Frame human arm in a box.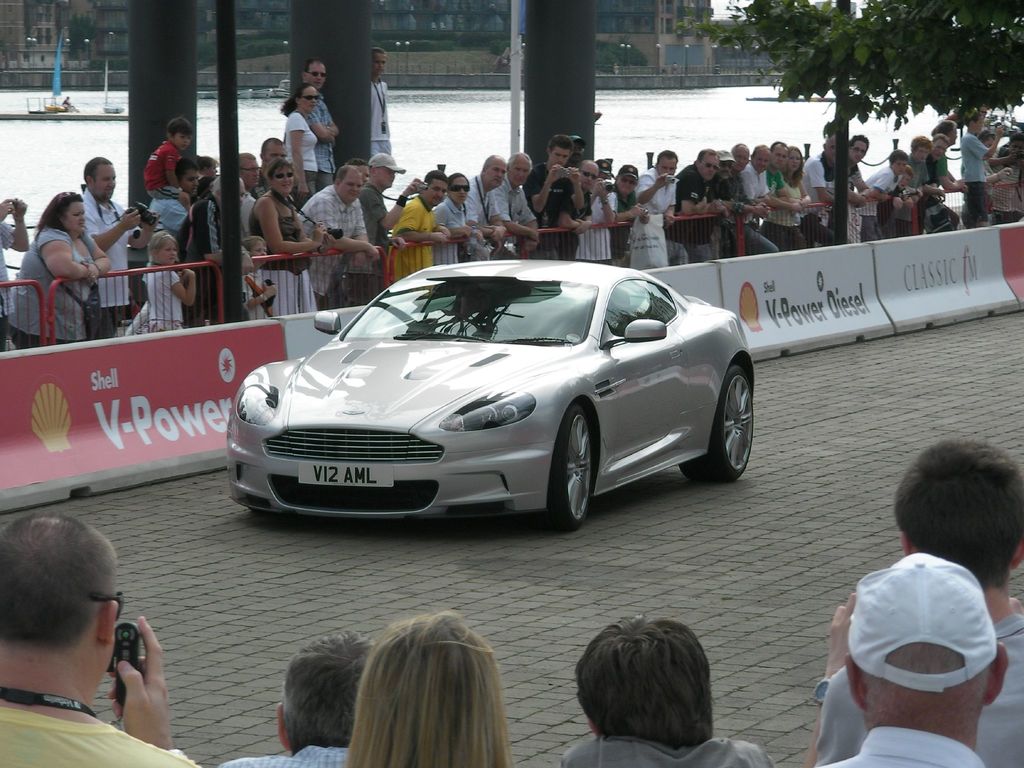
left=246, top=278, right=268, bottom=303.
